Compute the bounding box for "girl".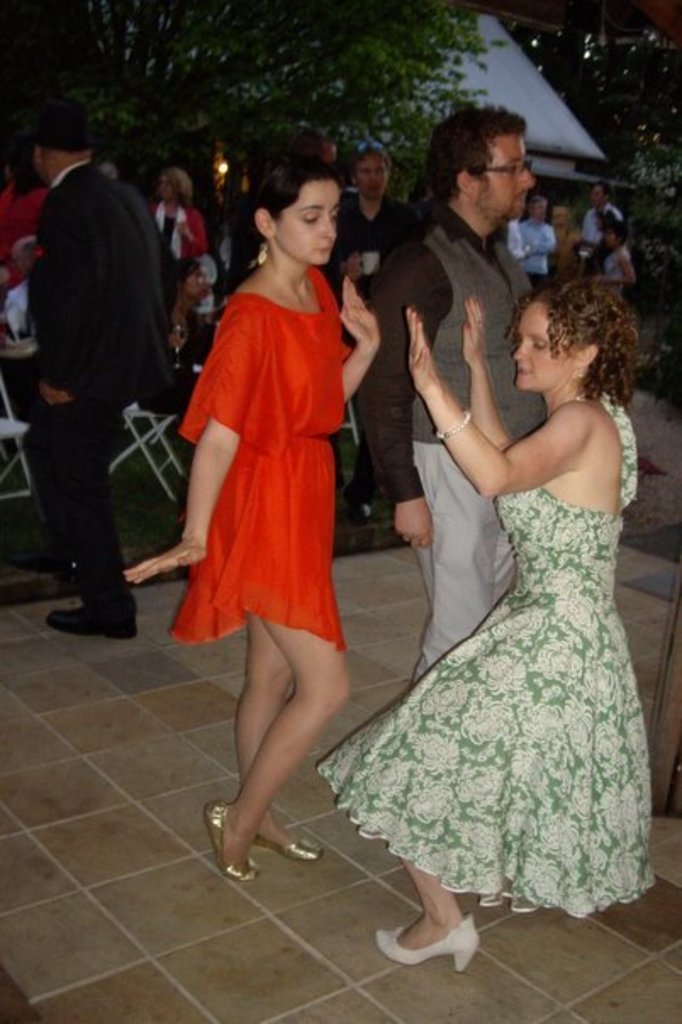
detection(324, 270, 646, 958).
